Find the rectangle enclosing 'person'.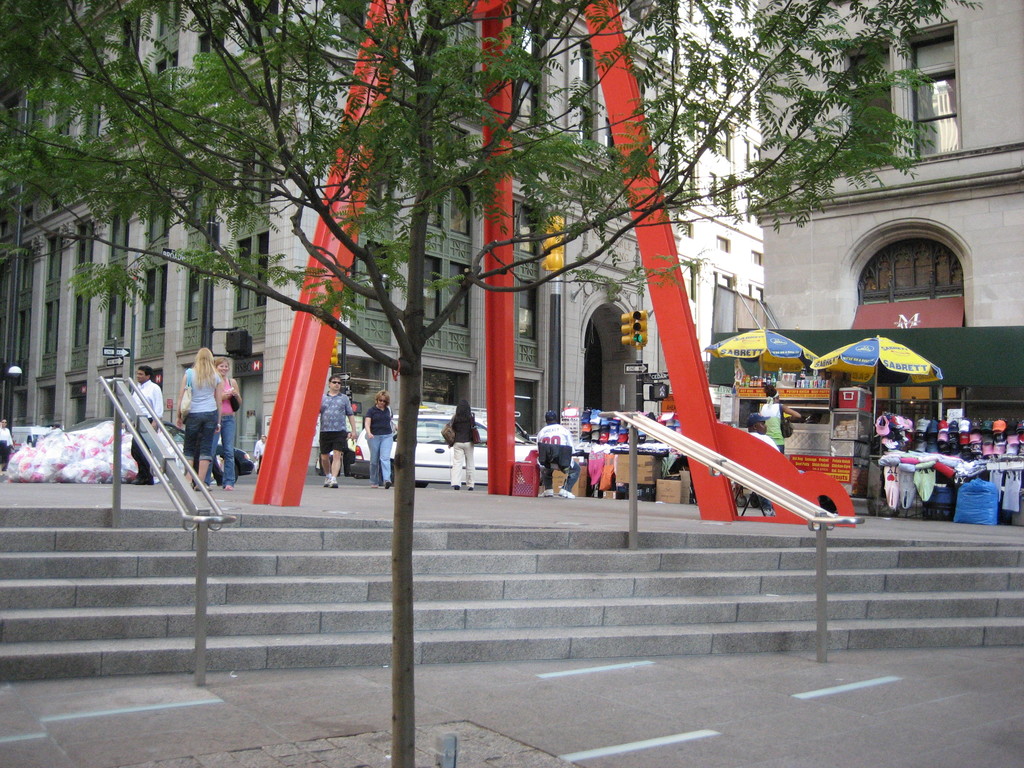
{"x1": 366, "y1": 389, "x2": 395, "y2": 487}.
